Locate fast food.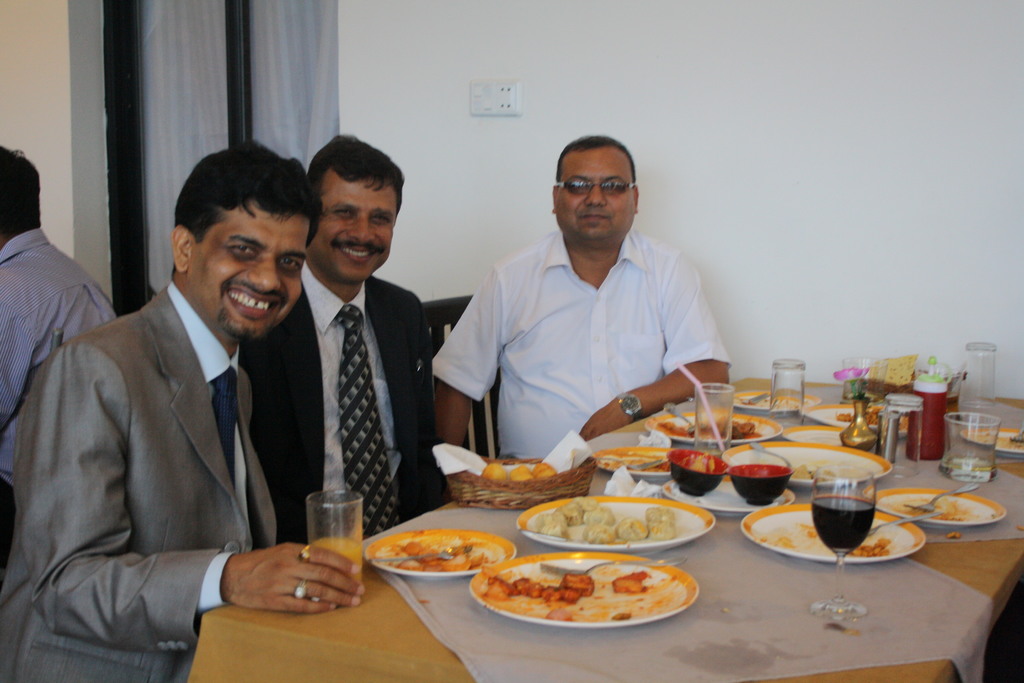
Bounding box: <box>479,449,558,486</box>.
